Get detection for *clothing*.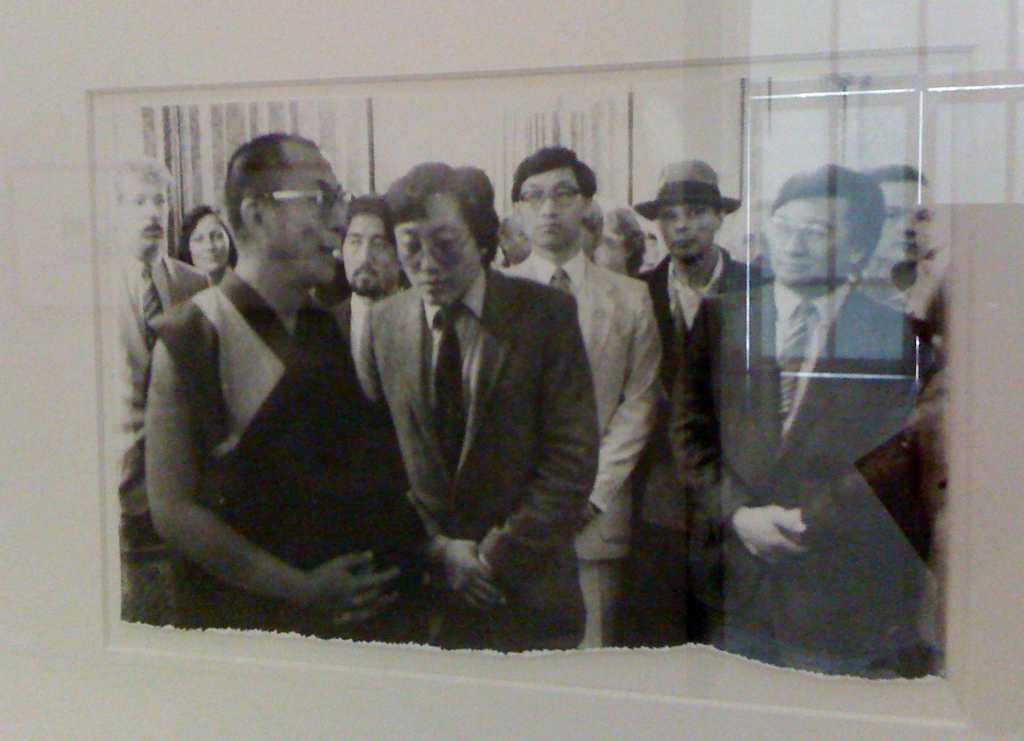
Detection: (x1=690, y1=169, x2=942, y2=671).
